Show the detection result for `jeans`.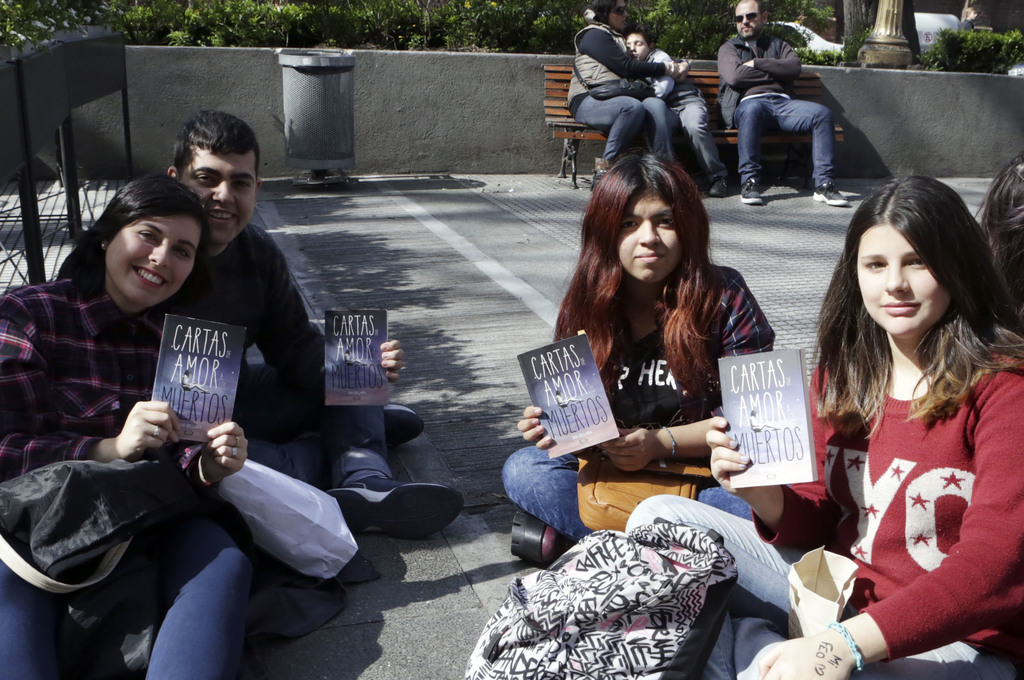
detection(504, 444, 749, 541).
